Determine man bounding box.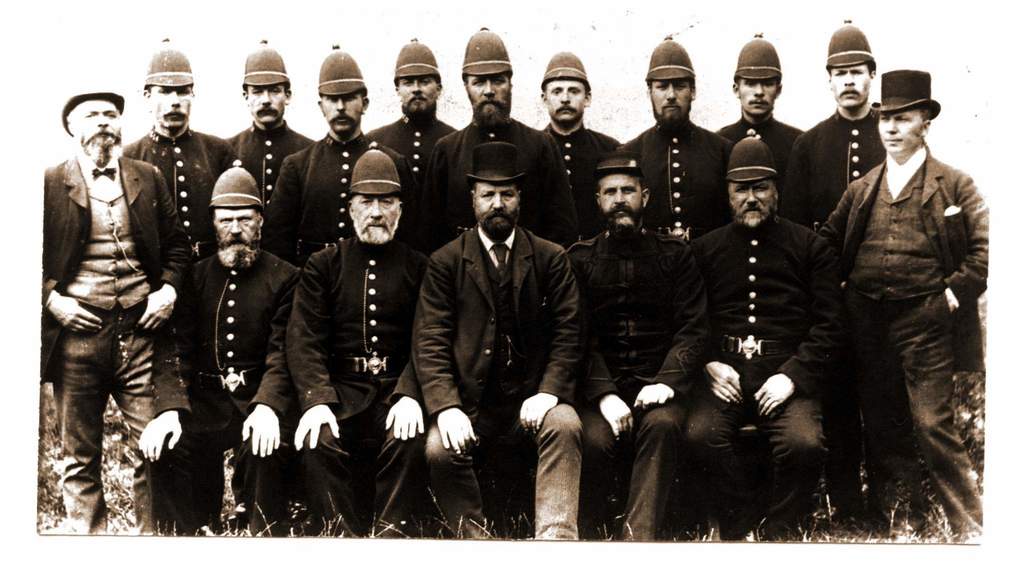
Determined: region(147, 160, 305, 519).
